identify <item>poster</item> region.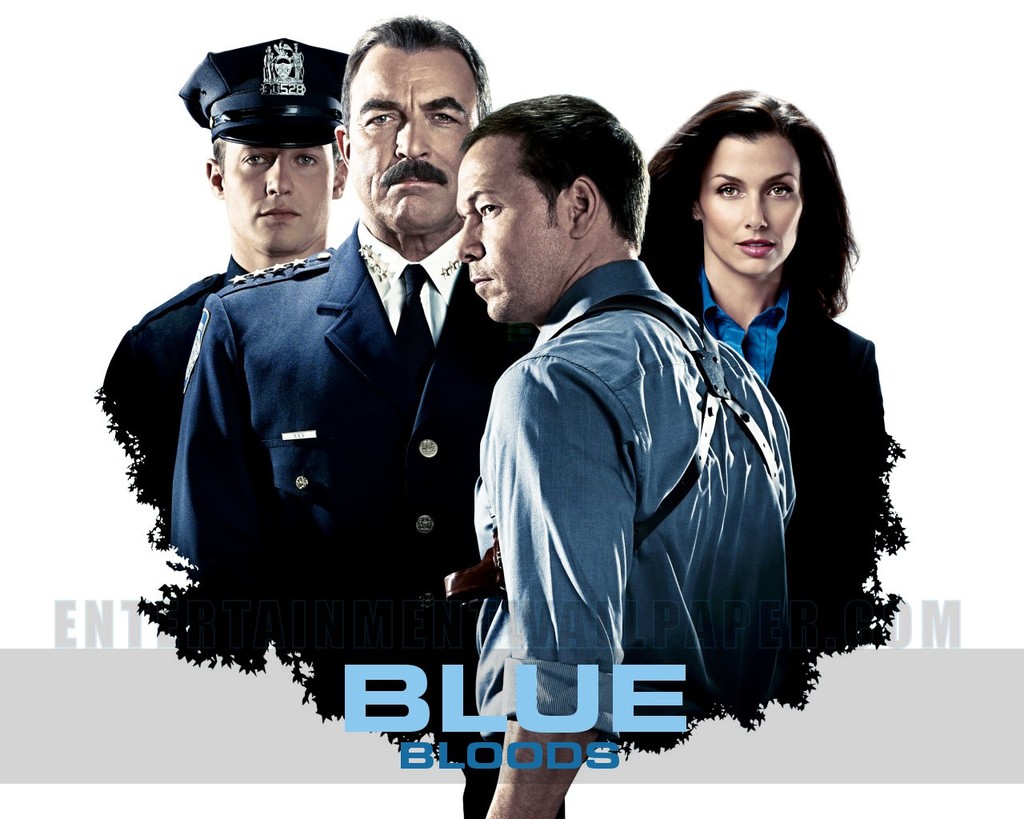
Region: [left=0, top=0, right=1023, bottom=818].
